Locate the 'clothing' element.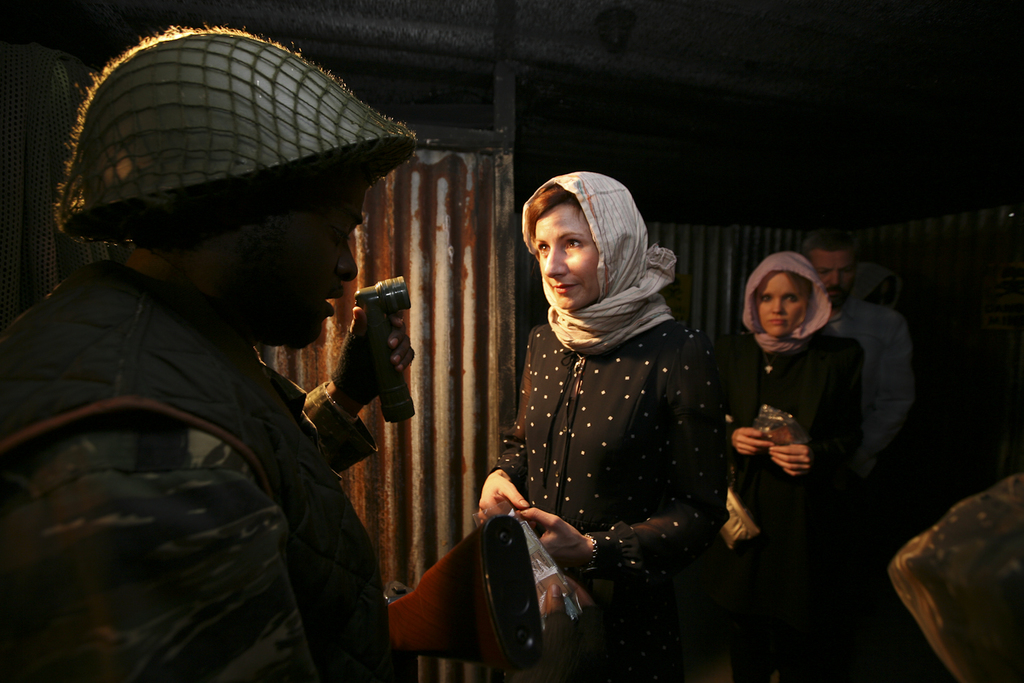
Element bbox: select_region(486, 167, 725, 682).
